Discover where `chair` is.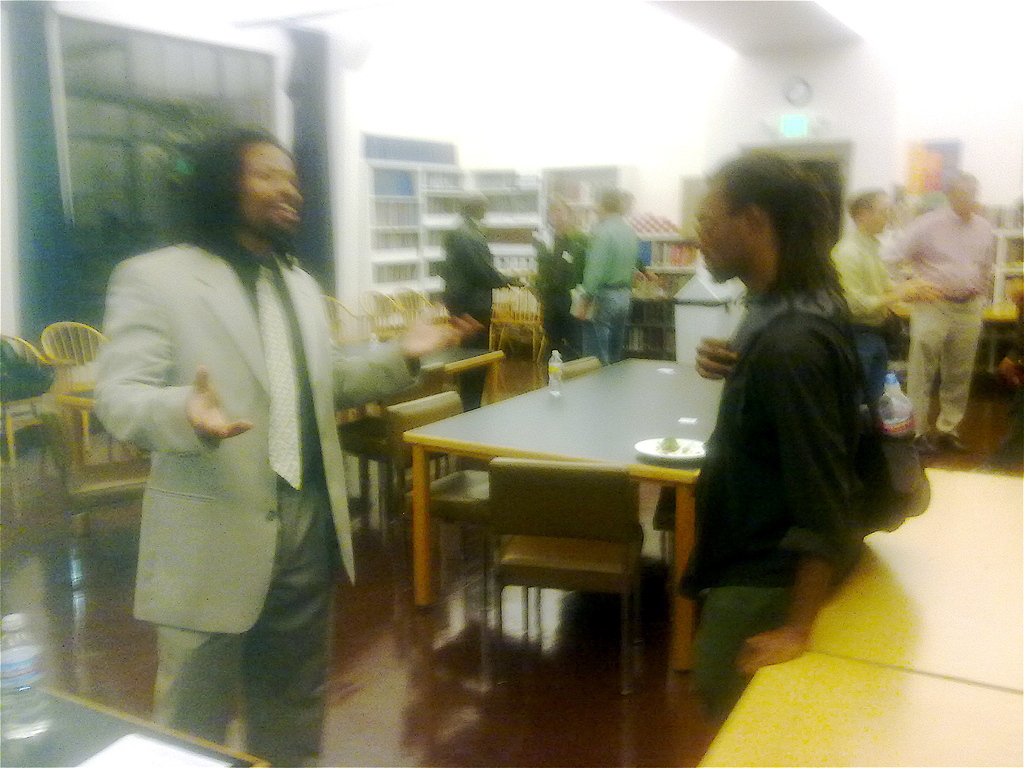
Discovered at (559, 357, 599, 383).
